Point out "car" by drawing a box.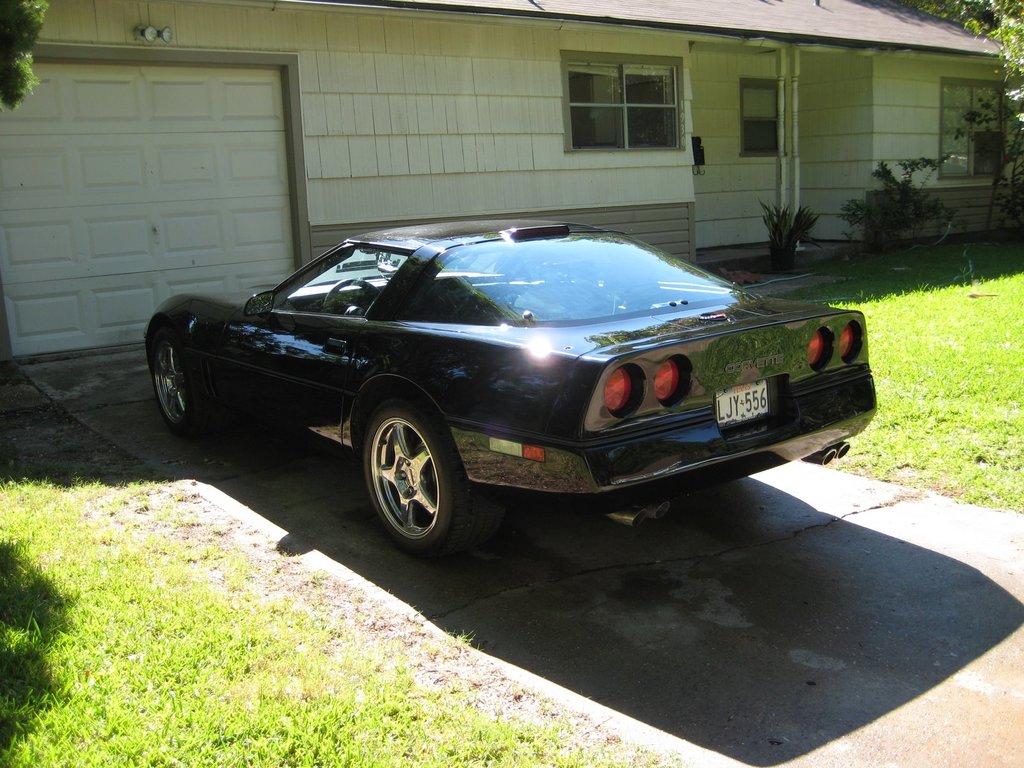
(x1=136, y1=207, x2=881, y2=561).
